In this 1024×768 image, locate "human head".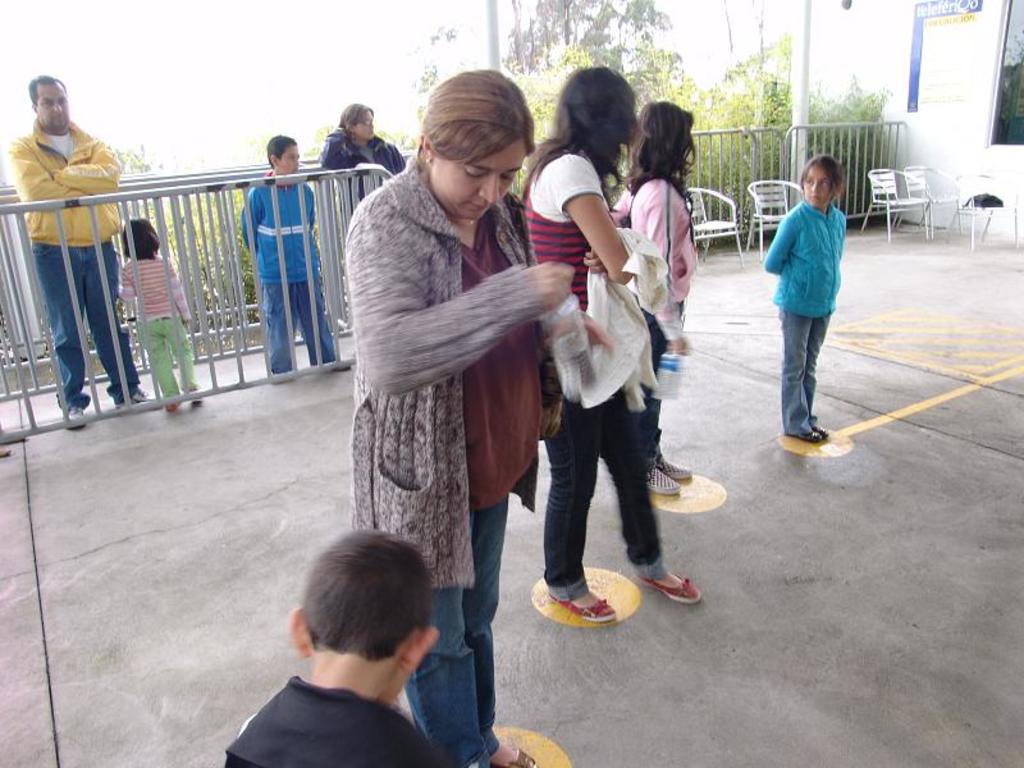
Bounding box: [x1=419, y1=68, x2=539, y2=221].
